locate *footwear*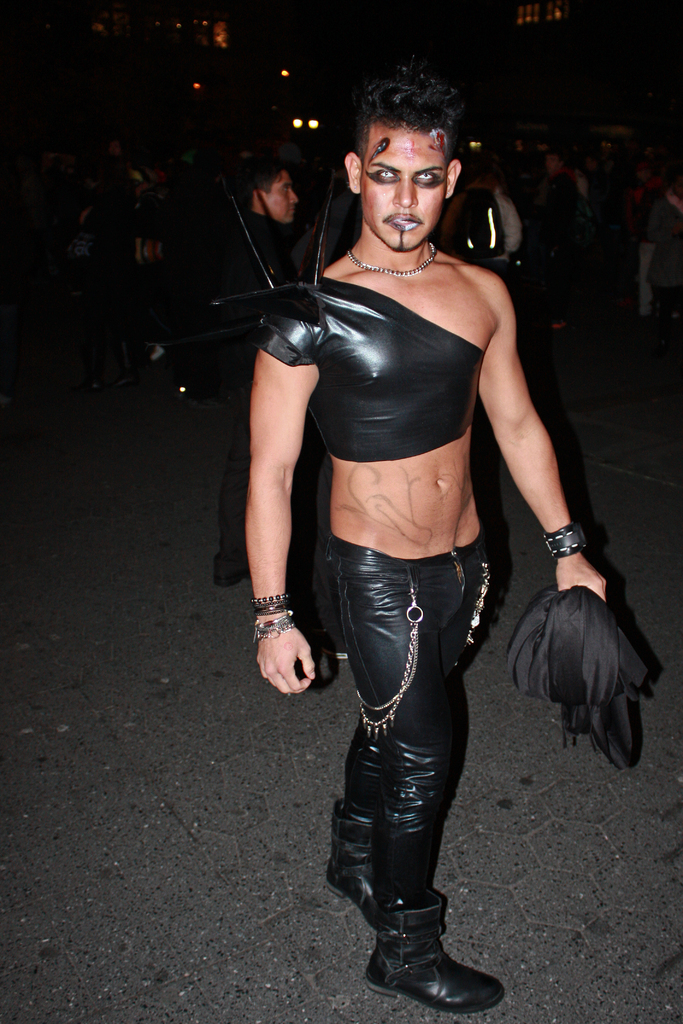
Rect(362, 904, 506, 1018)
